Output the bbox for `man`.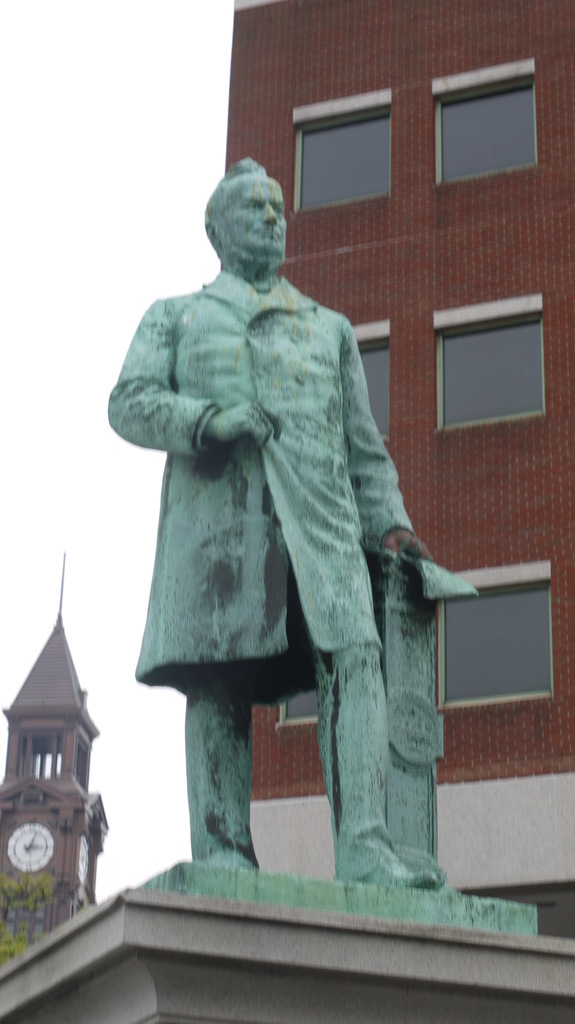
118:163:437:915.
